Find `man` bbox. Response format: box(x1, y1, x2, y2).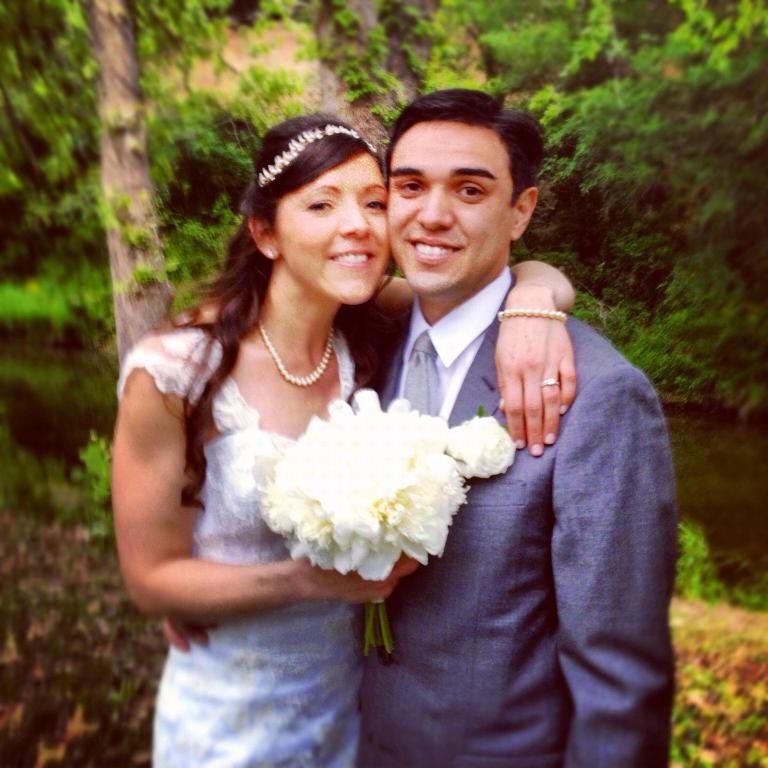
box(341, 124, 671, 698).
